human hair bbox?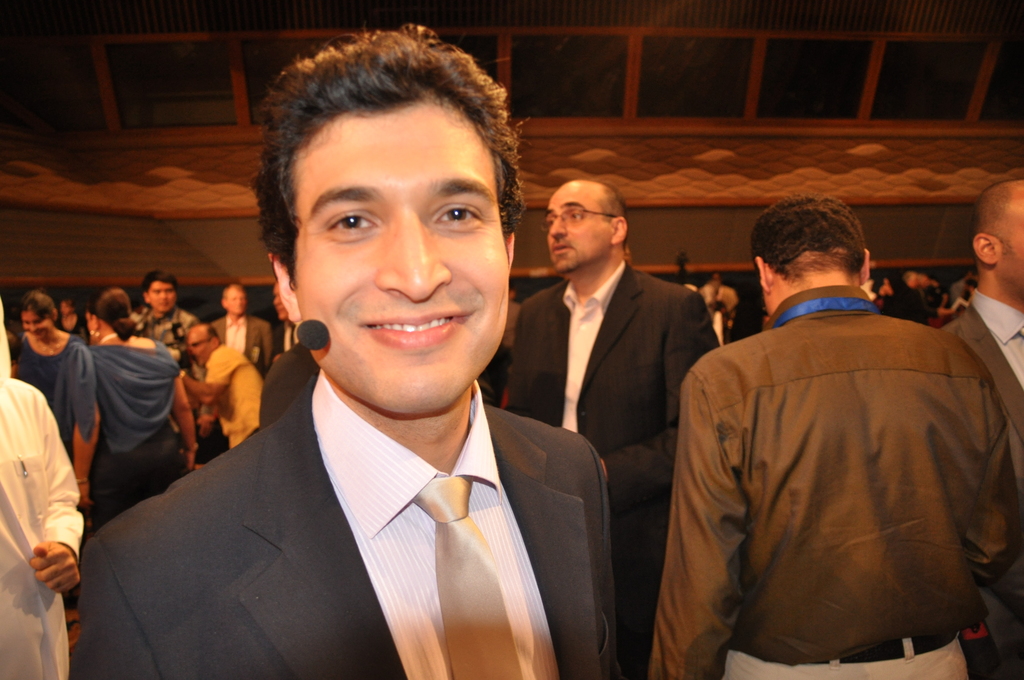
(87,286,138,339)
